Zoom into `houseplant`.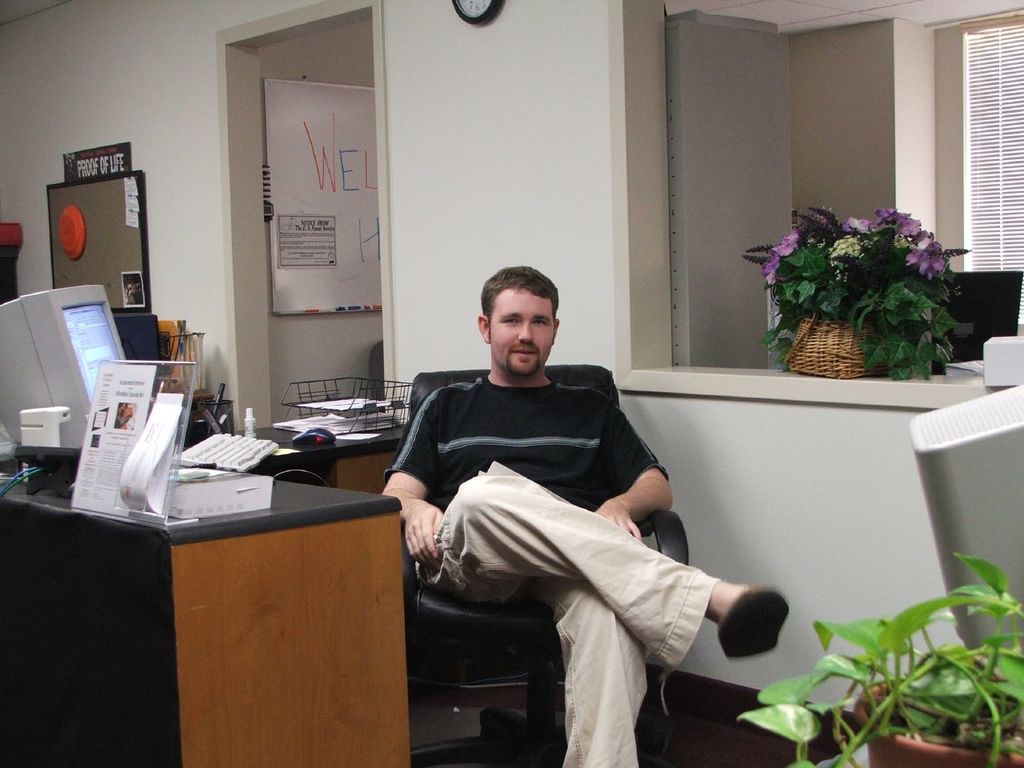
Zoom target: [left=730, top=549, right=1023, bottom=767].
